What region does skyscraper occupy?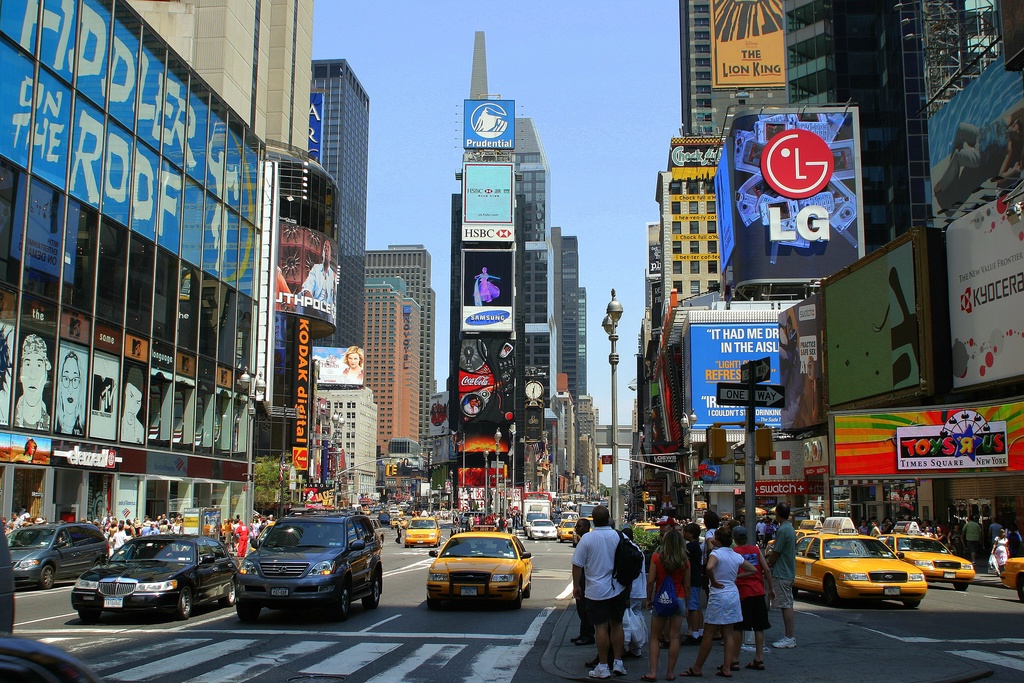
pyautogui.locateOnScreen(310, 60, 365, 352).
